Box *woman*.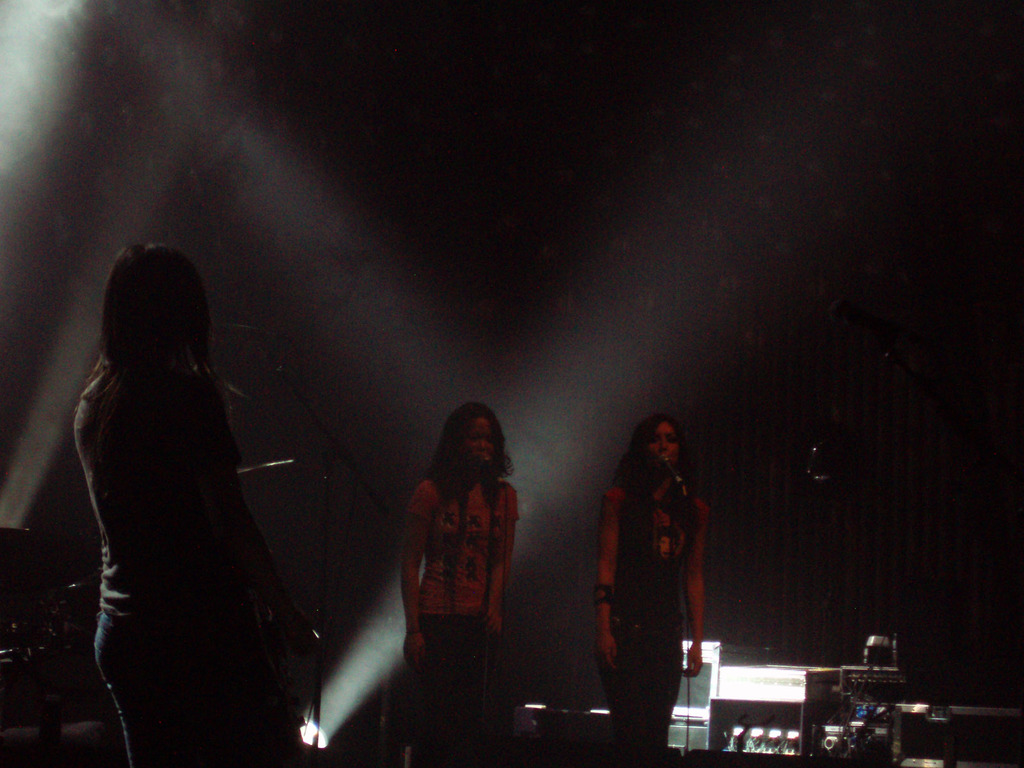
(x1=597, y1=417, x2=707, y2=767).
